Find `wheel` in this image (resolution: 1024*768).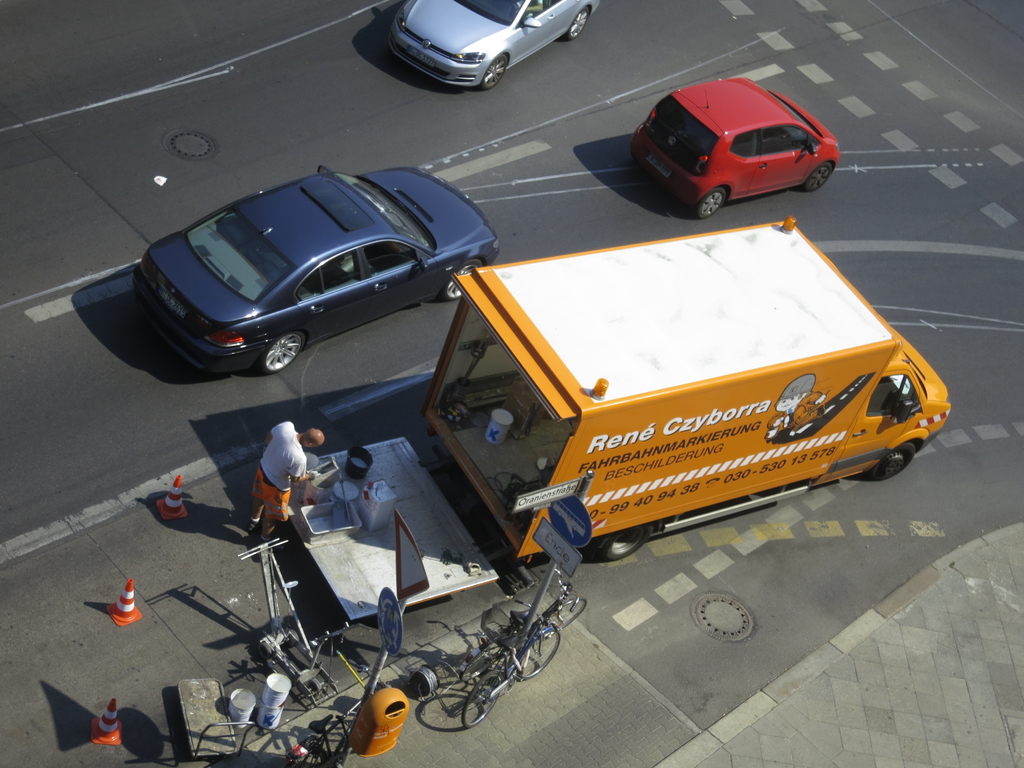
select_region(697, 188, 726, 214).
